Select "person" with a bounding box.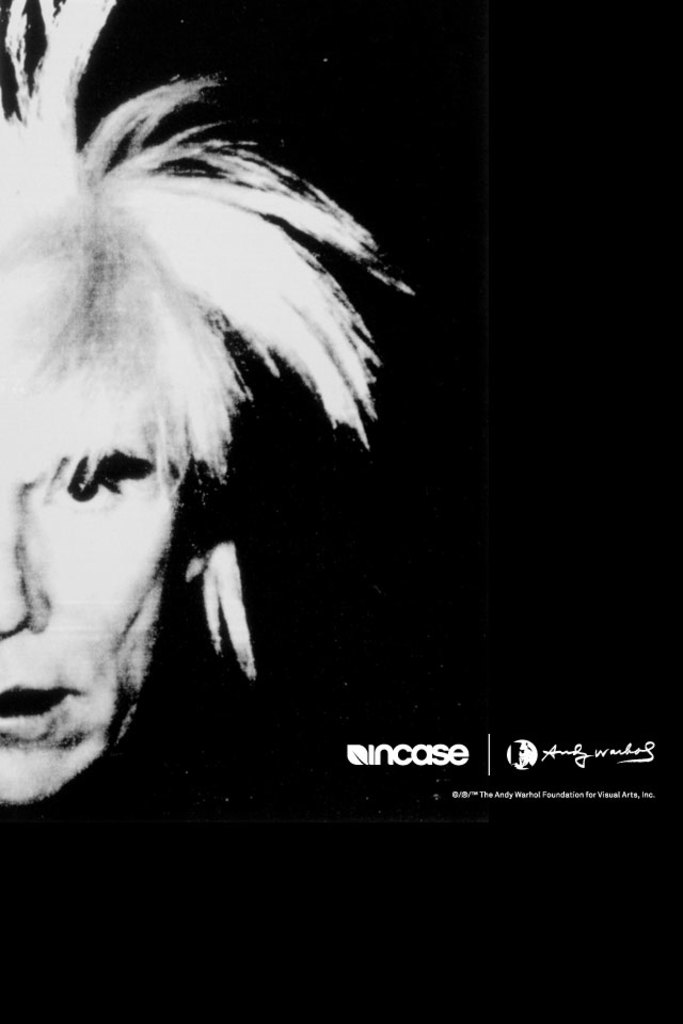
locate(0, 0, 422, 1023).
